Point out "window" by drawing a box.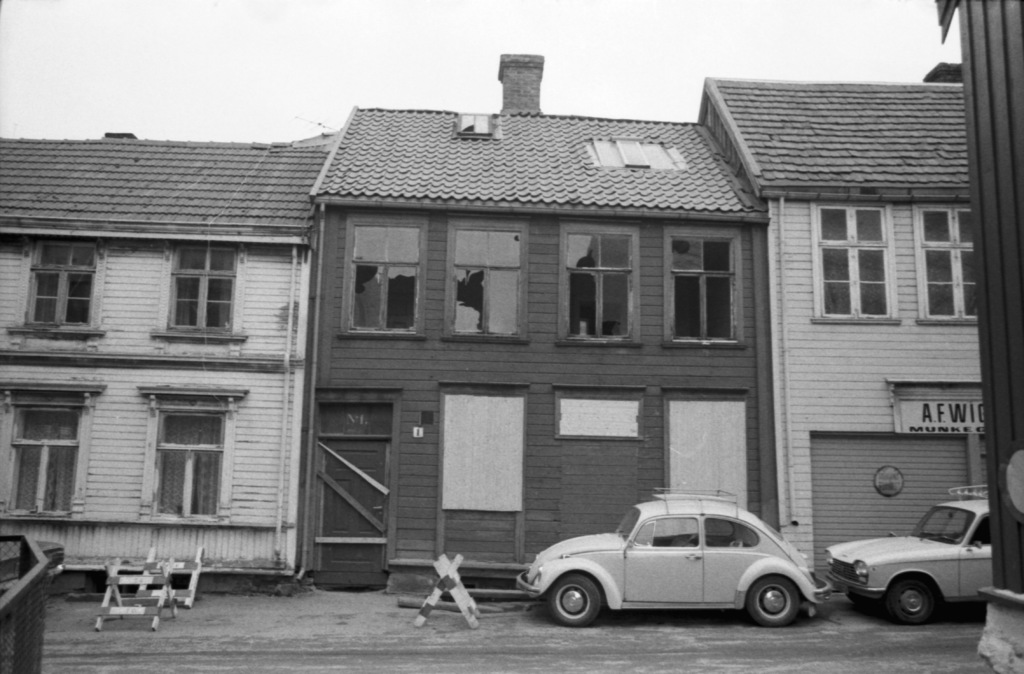
bbox=[163, 243, 237, 338].
